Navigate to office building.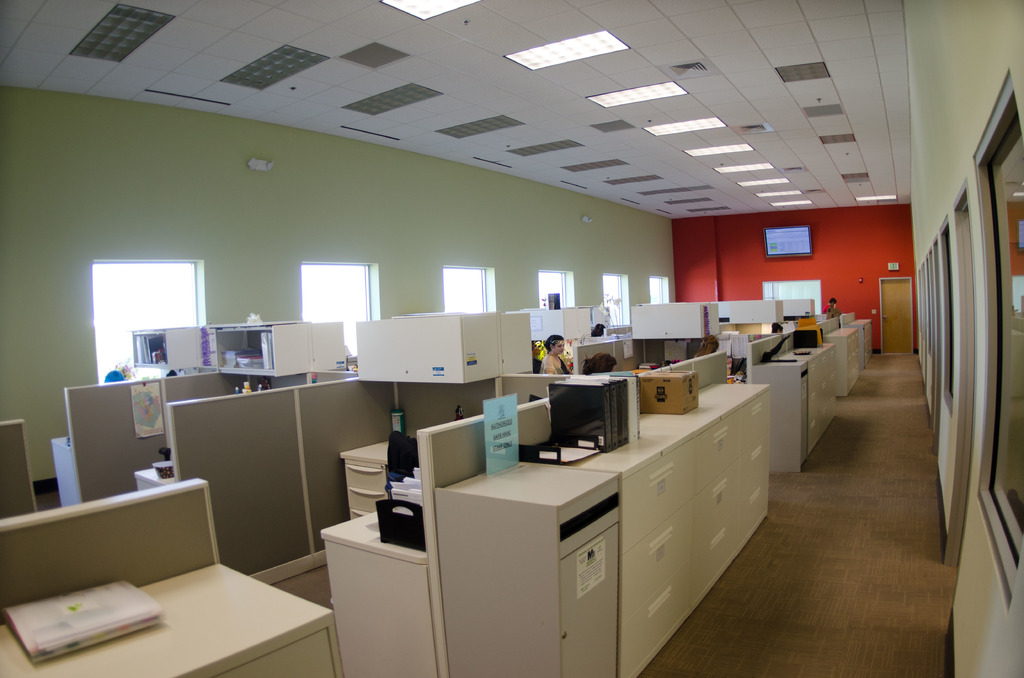
Navigation target: locate(38, 11, 886, 677).
